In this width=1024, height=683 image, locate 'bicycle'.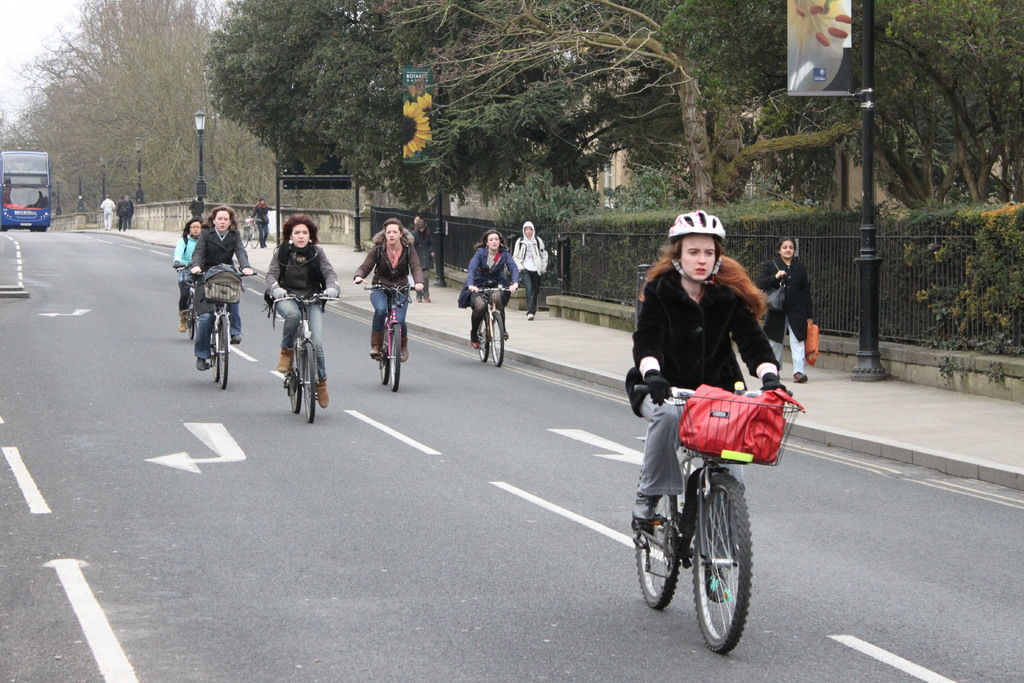
Bounding box: (635,361,783,655).
